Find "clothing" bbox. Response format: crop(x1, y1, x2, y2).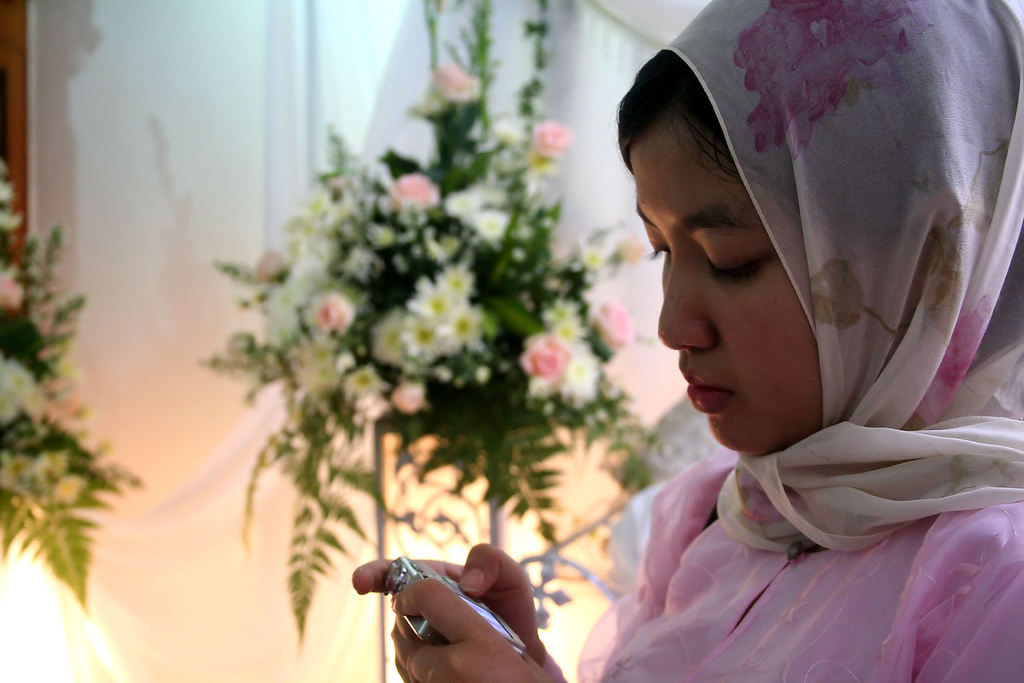
crop(567, 90, 1023, 647).
